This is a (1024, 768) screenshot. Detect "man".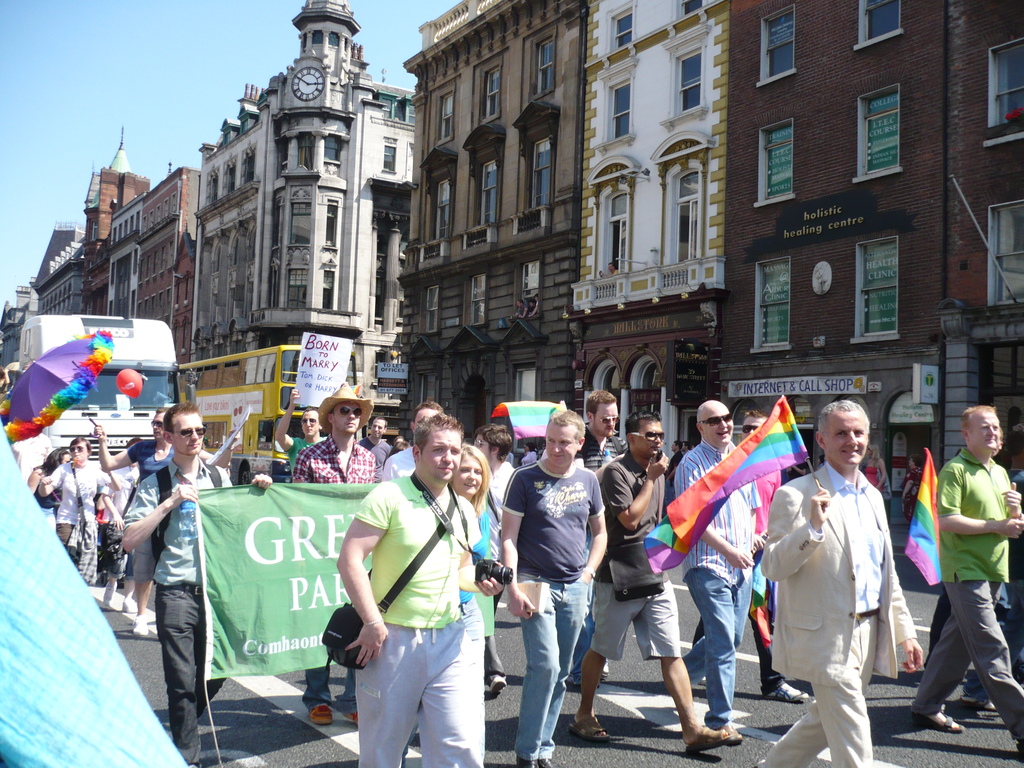
rect(737, 406, 808, 704).
